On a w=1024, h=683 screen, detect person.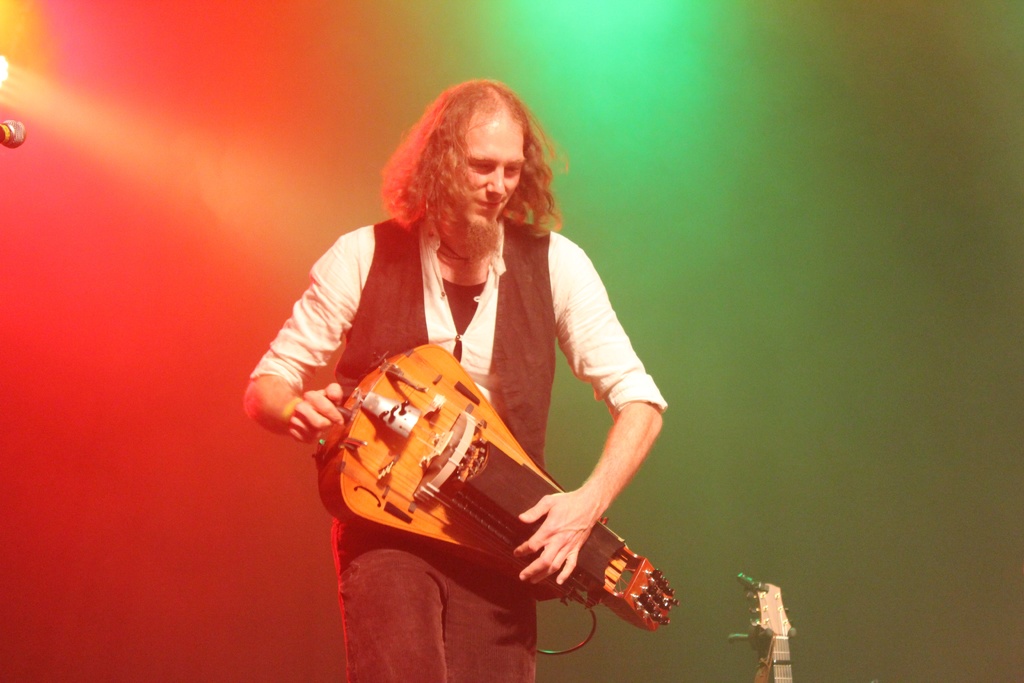
(x1=242, y1=78, x2=668, y2=682).
